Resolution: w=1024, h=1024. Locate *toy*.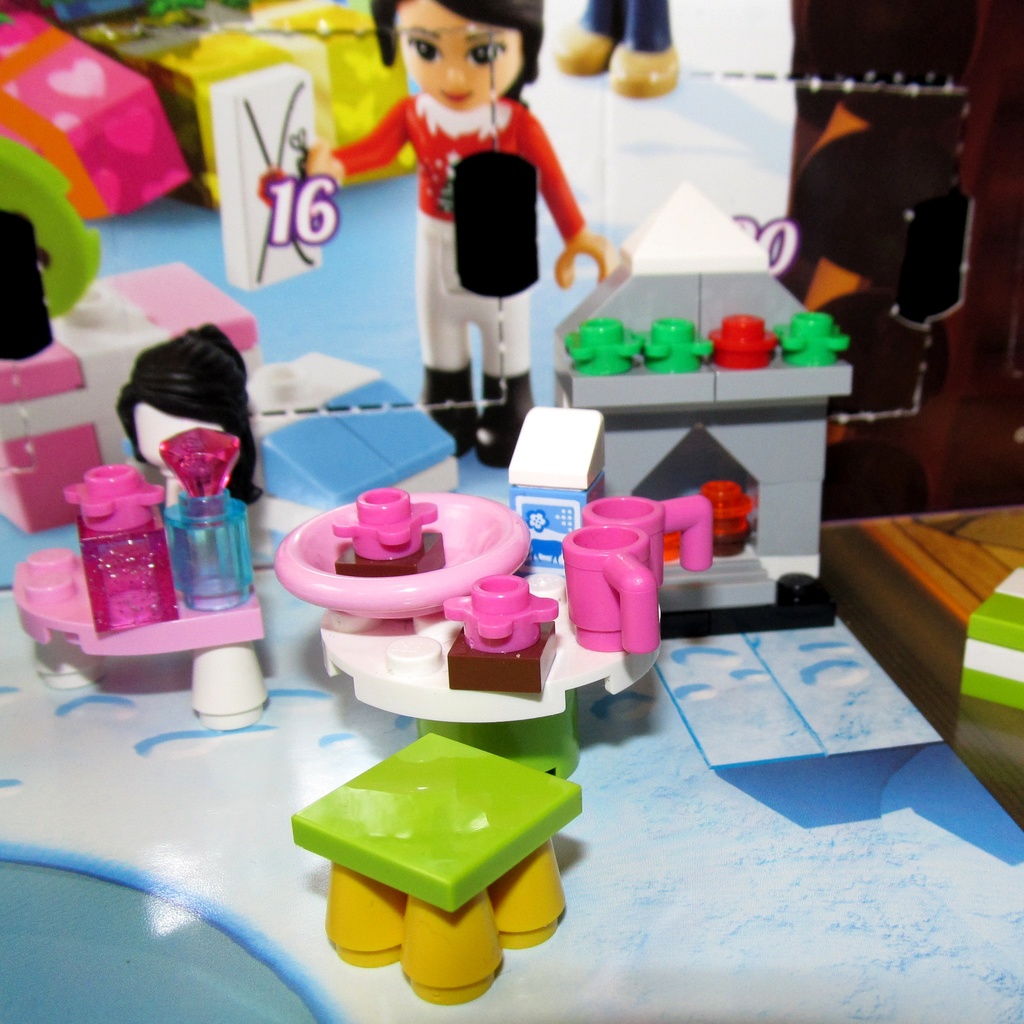
rect(705, 314, 782, 365).
